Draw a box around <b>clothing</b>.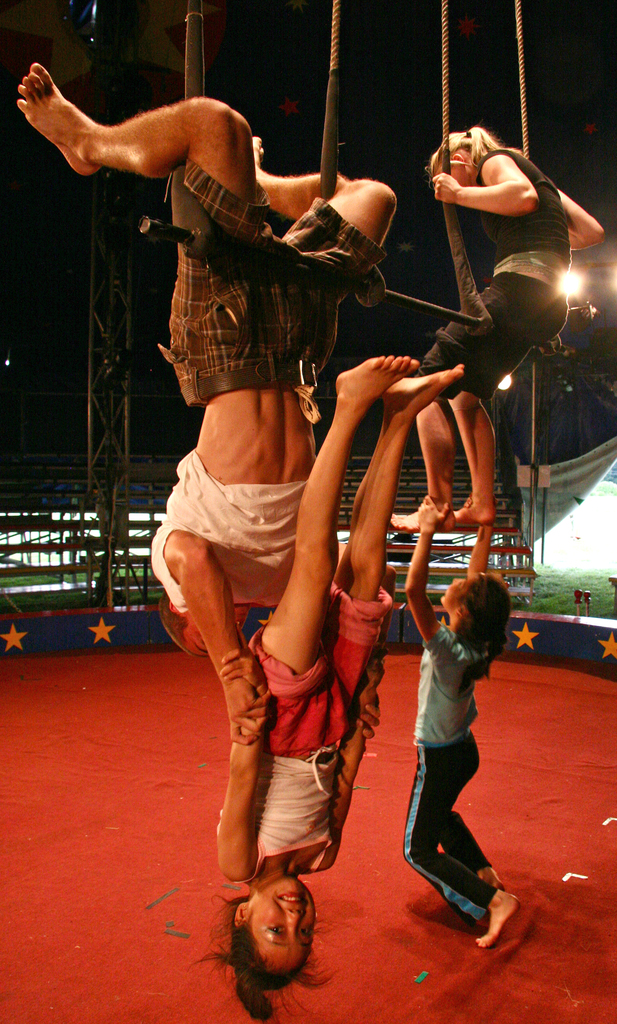
(413,614,482,746).
